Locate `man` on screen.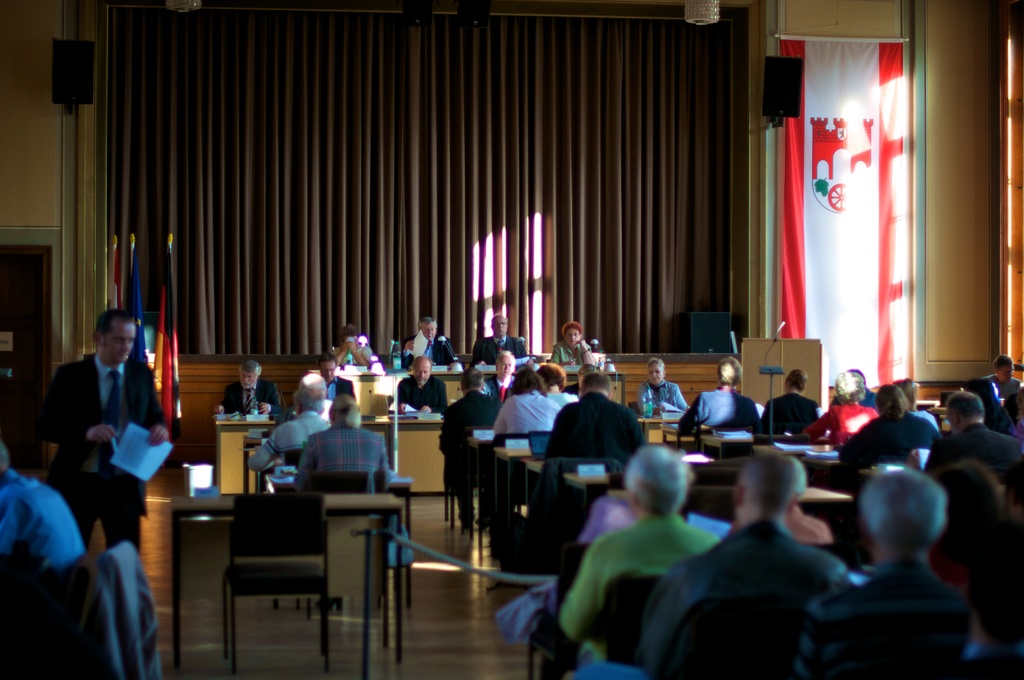
On screen at region(251, 386, 333, 473).
